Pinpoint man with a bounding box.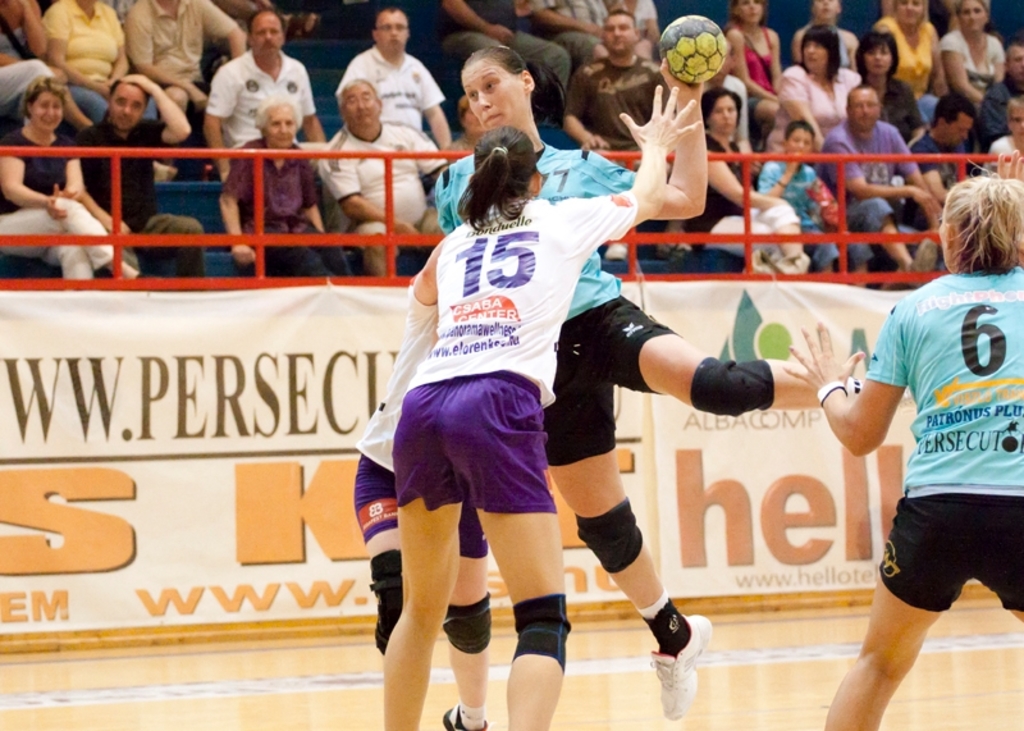
crop(326, 81, 447, 273).
